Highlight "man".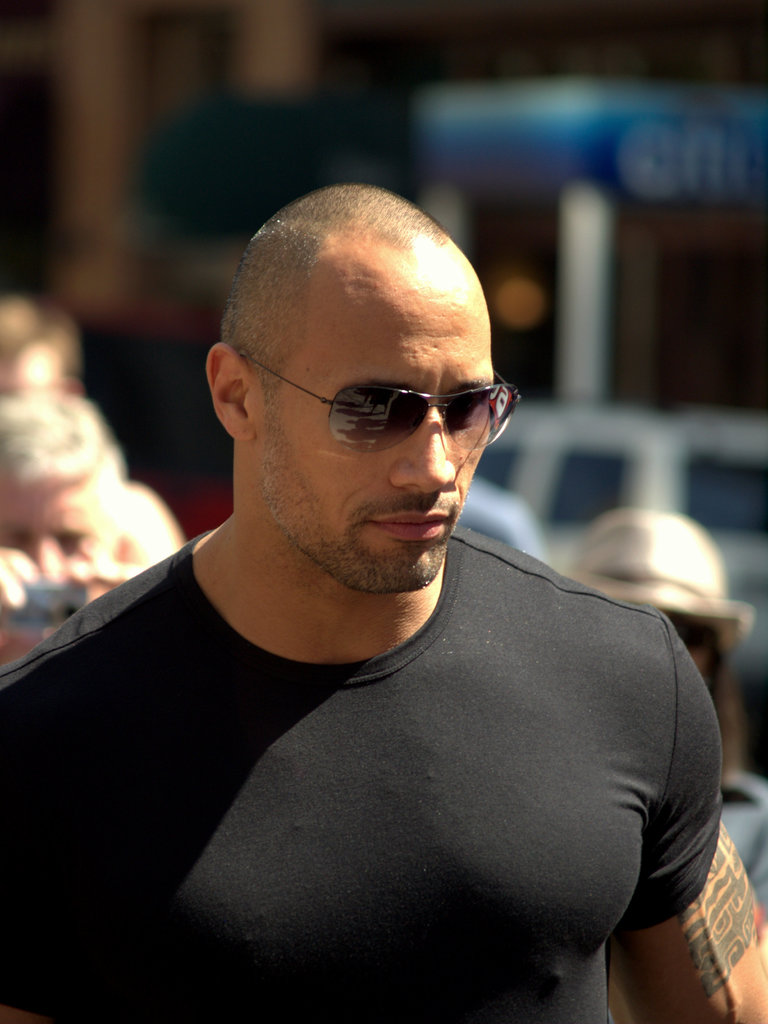
Highlighted region: x1=26, y1=137, x2=741, y2=1023.
